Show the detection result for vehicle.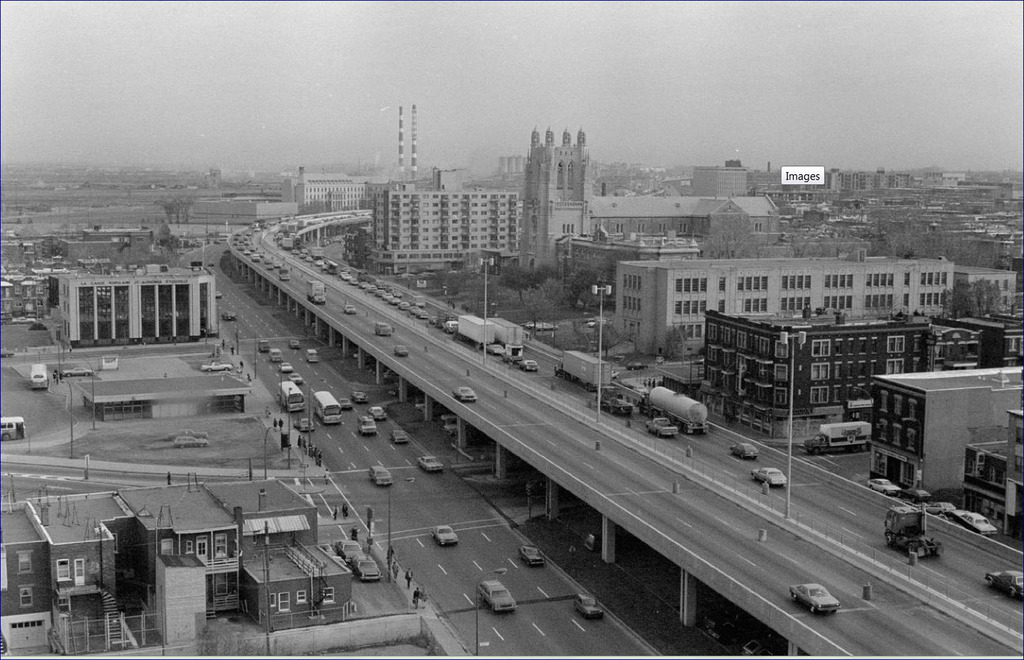
(344,302,360,314).
